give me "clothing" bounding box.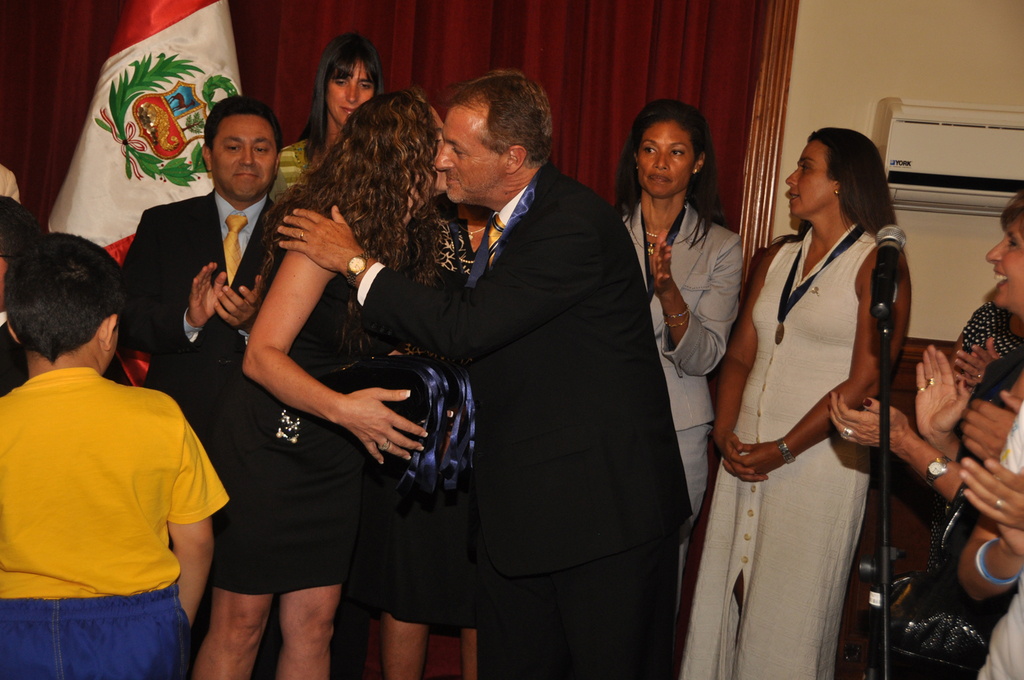
l=0, t=167, r=18, b=395.
